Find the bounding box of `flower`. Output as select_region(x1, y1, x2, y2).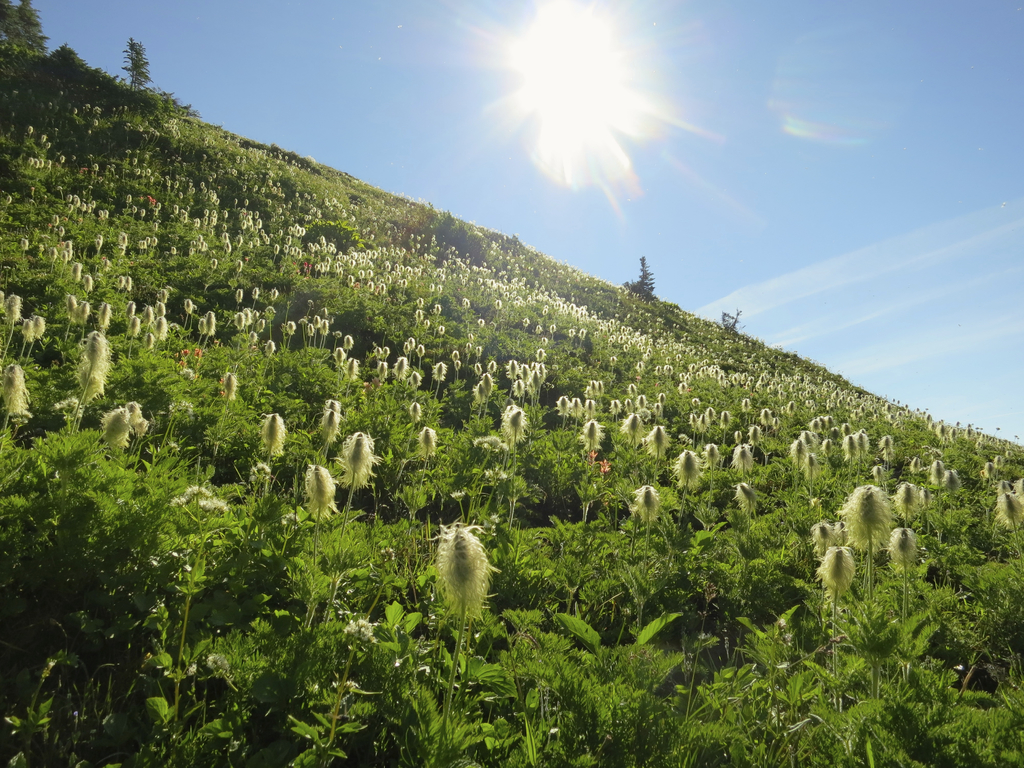
select_region(436, 516, 500, 625).
